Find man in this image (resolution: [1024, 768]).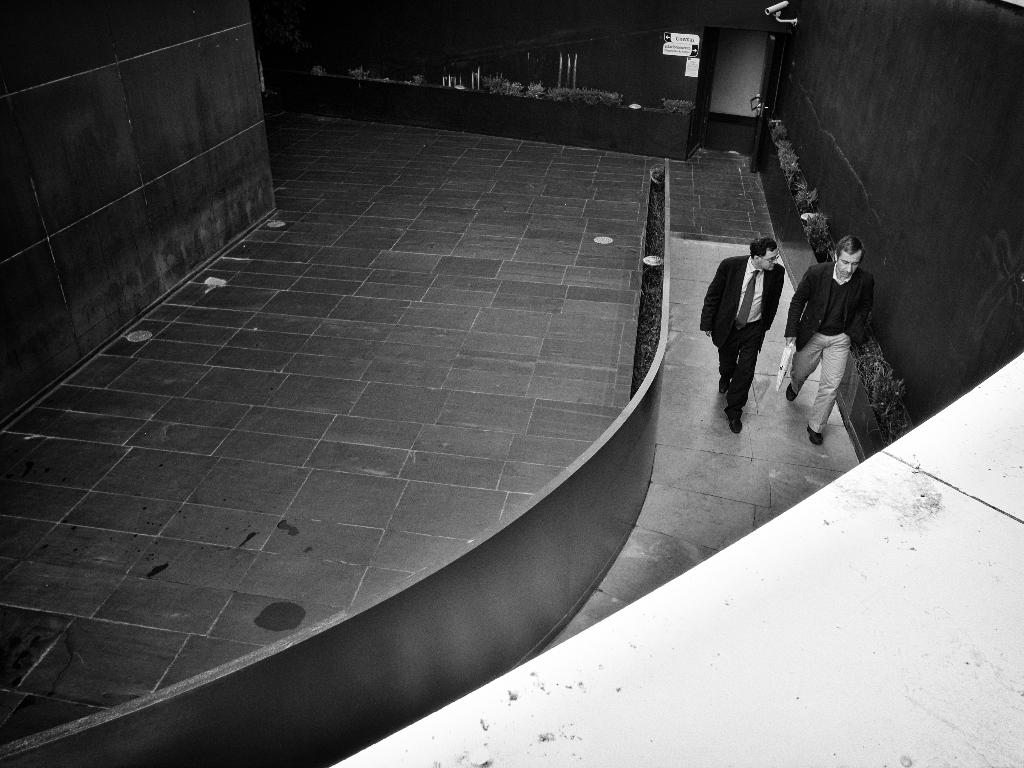
[left=799, top=216, right=894, bottom=459].
